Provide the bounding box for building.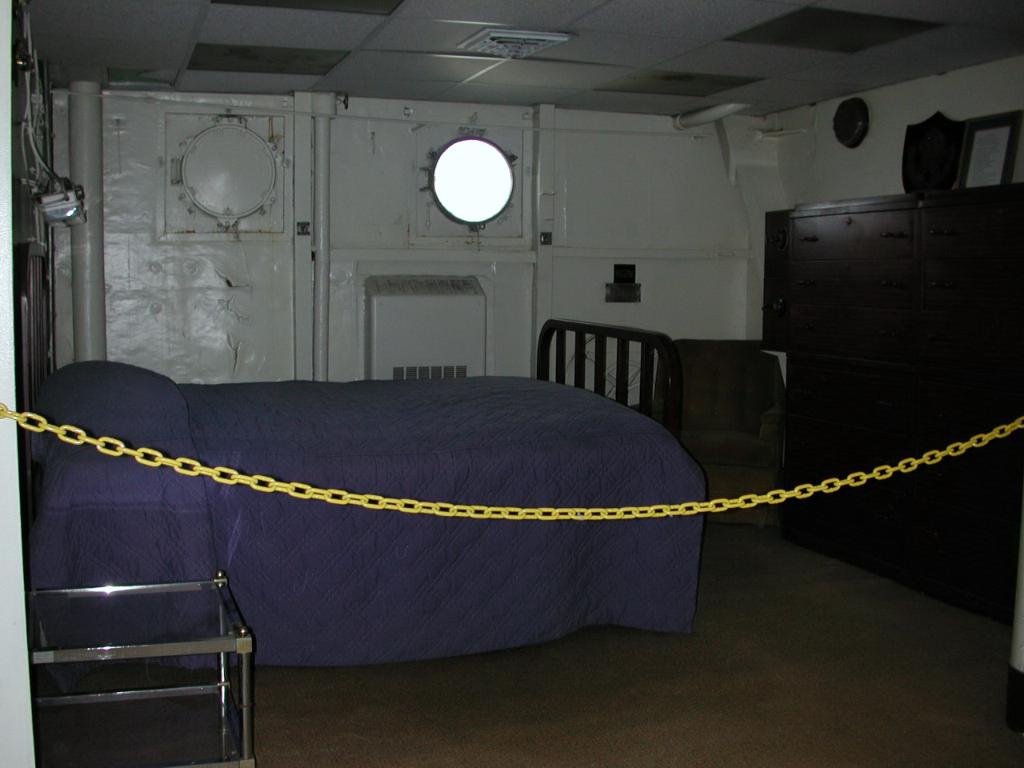
region(0, 0, 1023, 767).
